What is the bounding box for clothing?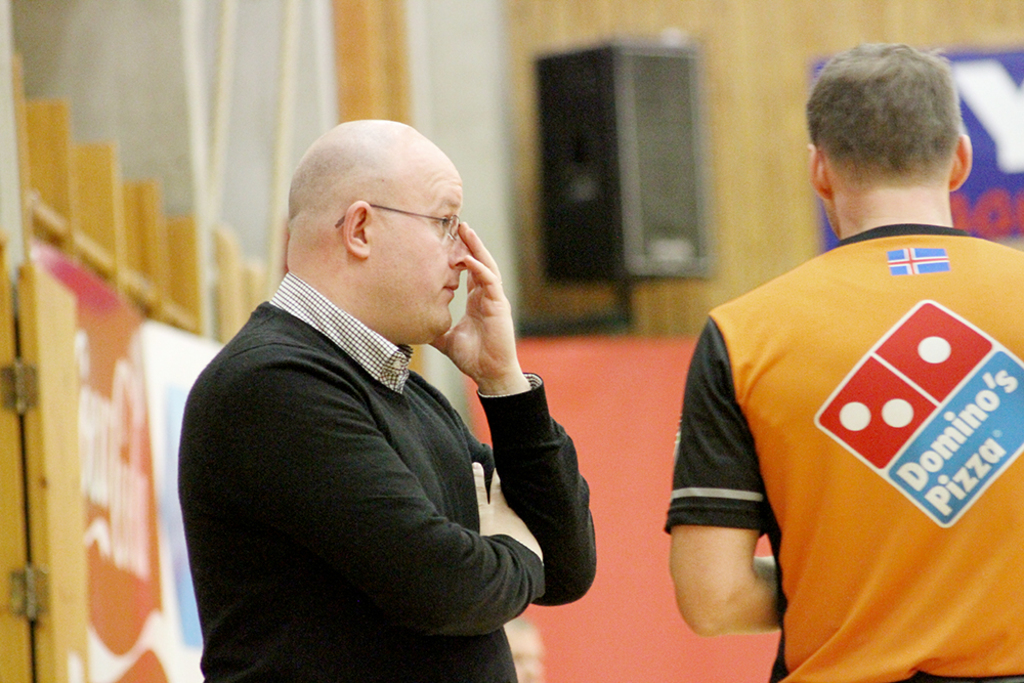
locate(180, 270, 594, 682).
